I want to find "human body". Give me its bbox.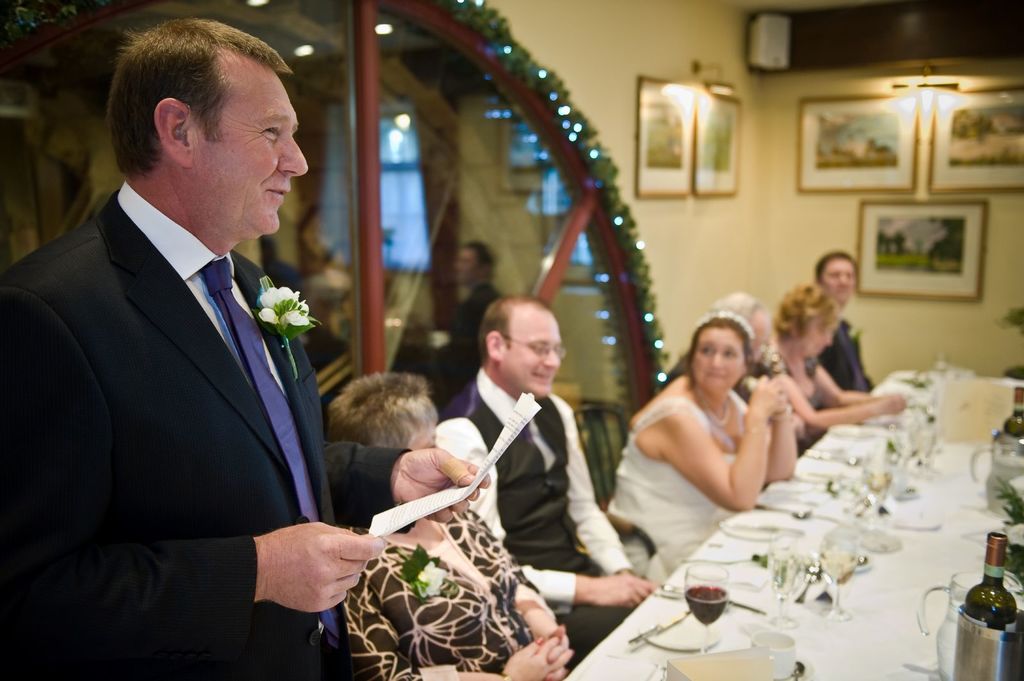
[431,369,659,666].
